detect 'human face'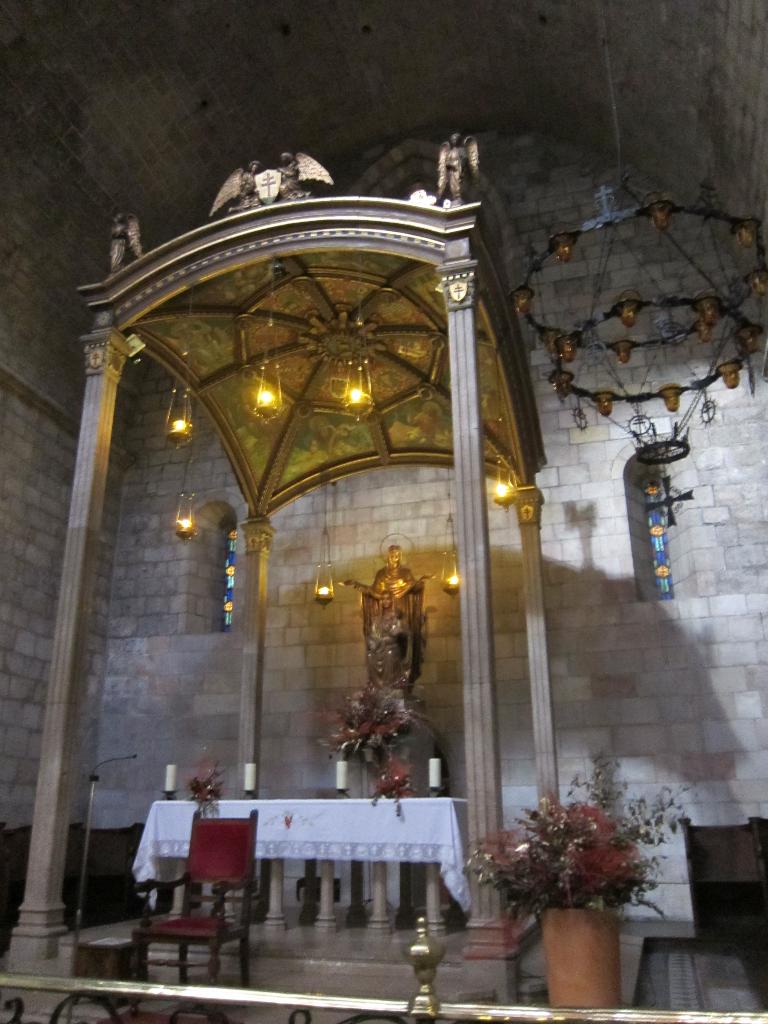
box(381, 593, 392, 607)
